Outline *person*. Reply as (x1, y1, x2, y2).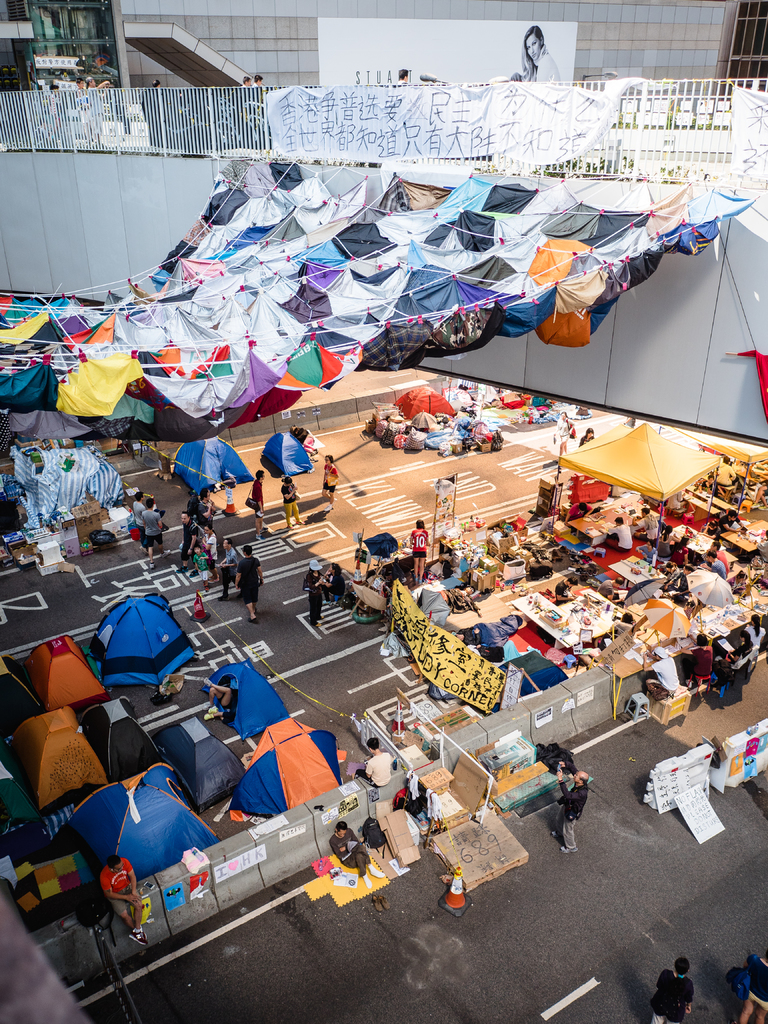
(509, 24, 563, 89).
